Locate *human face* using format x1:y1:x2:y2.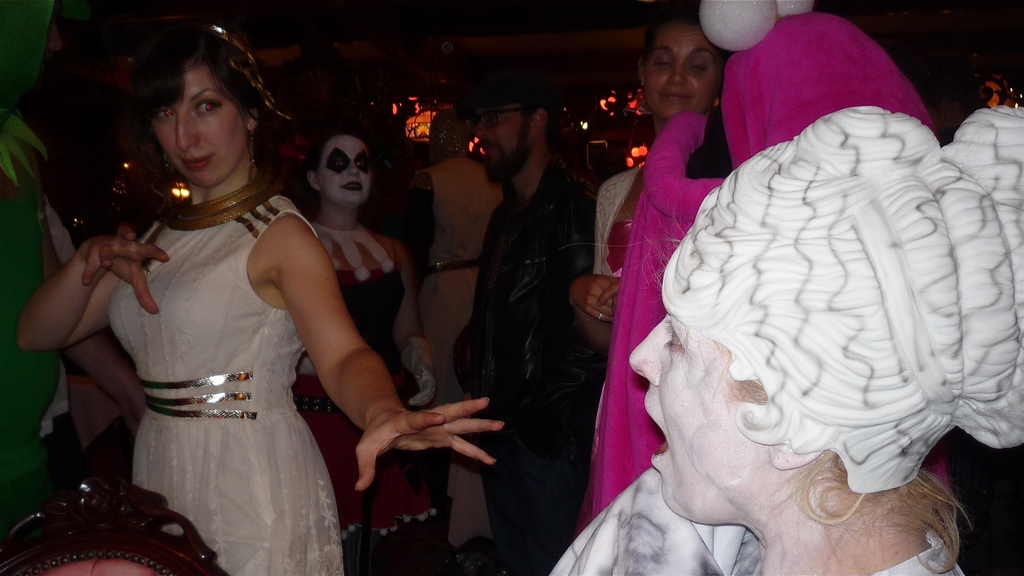
153:51:248:192.
